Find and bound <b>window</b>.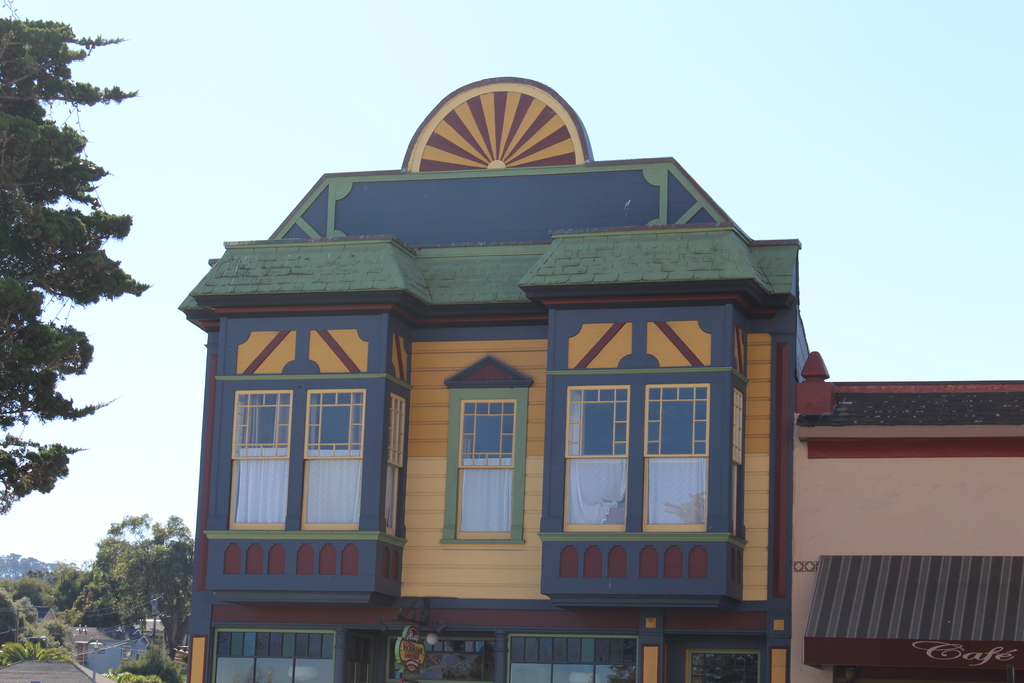
Bound: [x1=508, y1=635, x2=644, y2=682].
